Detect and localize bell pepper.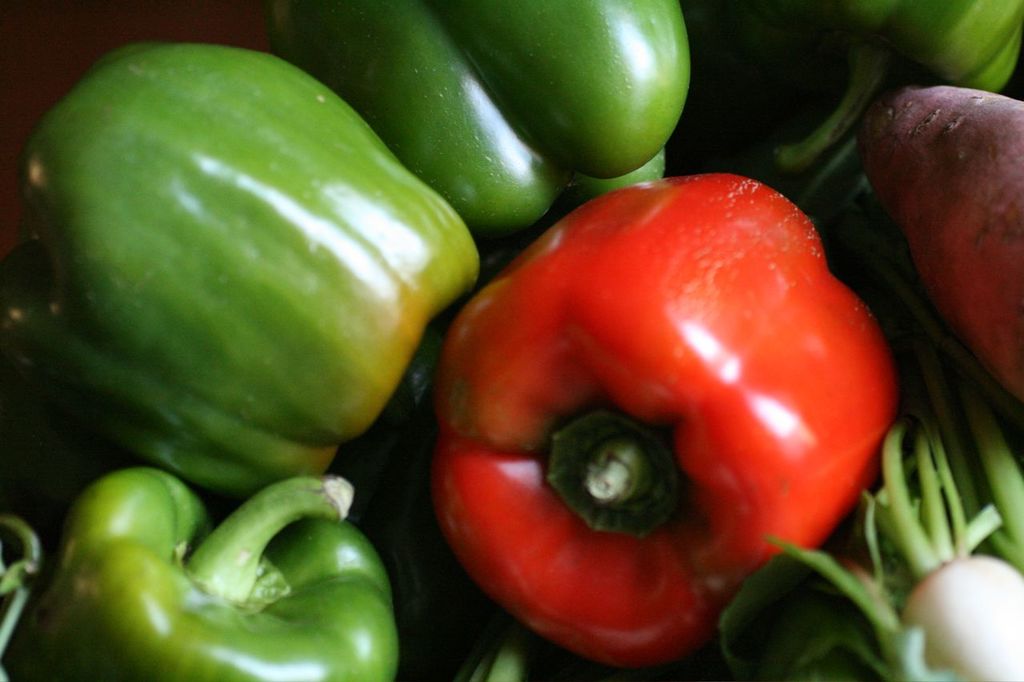
Localized at [1,44,480,502].
